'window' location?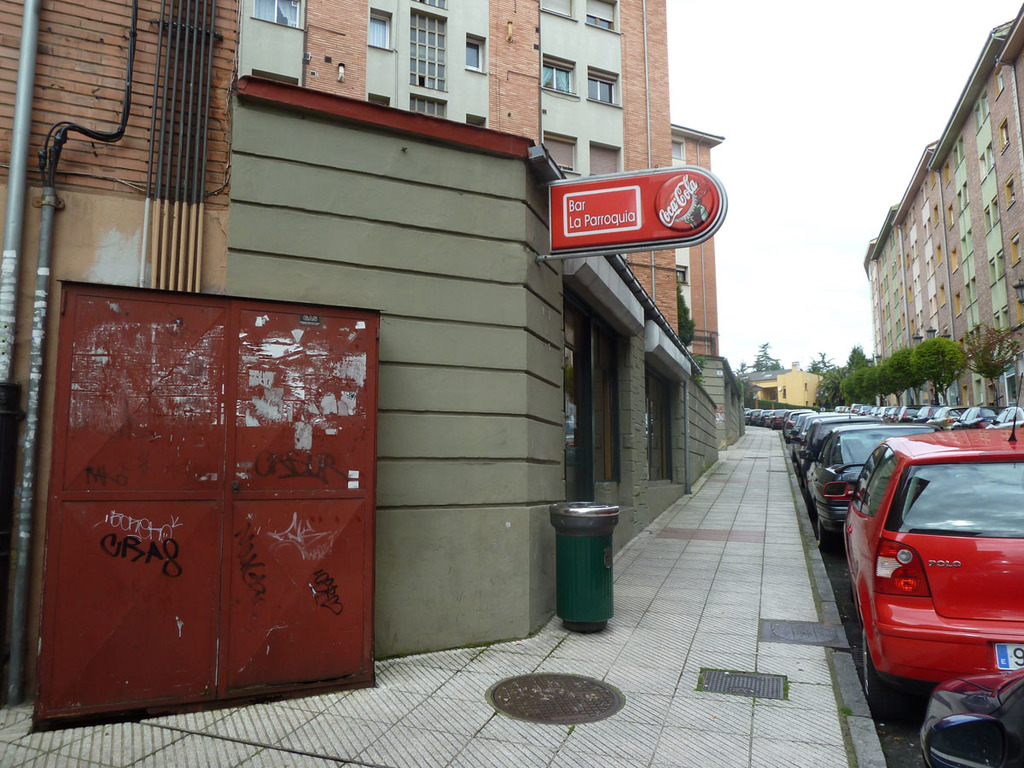
(354,20,468,98)
